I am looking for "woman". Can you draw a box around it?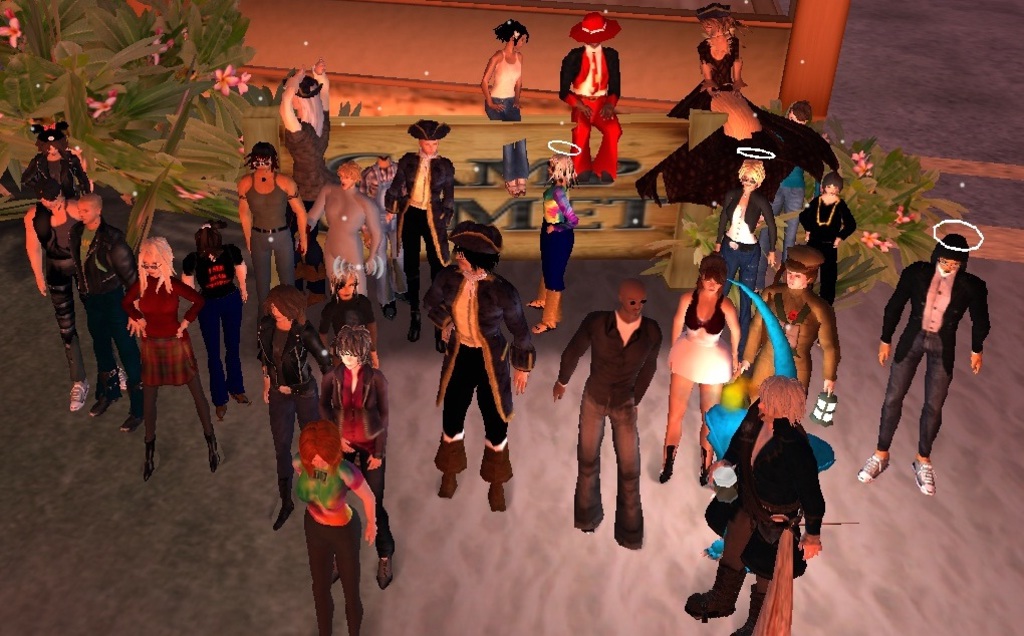
Sure, the bounding box is {"x1": 179, "y1": 223, "x2": 252, "y2": 403}.
